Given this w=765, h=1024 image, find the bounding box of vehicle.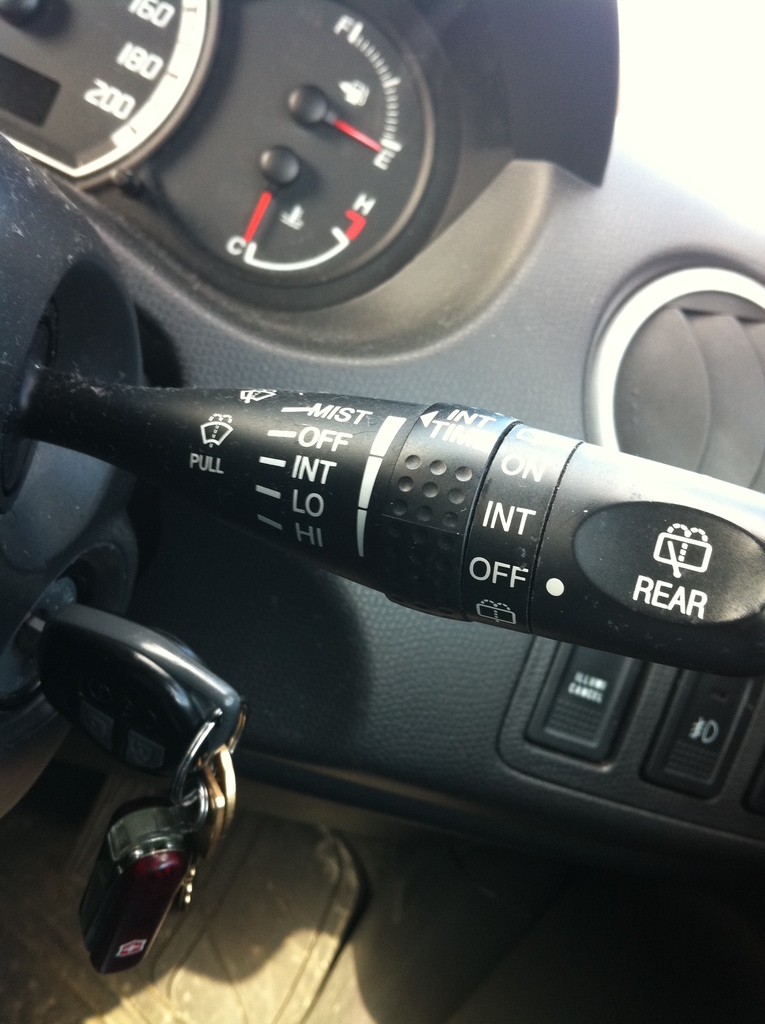
0/0/764/1023.
